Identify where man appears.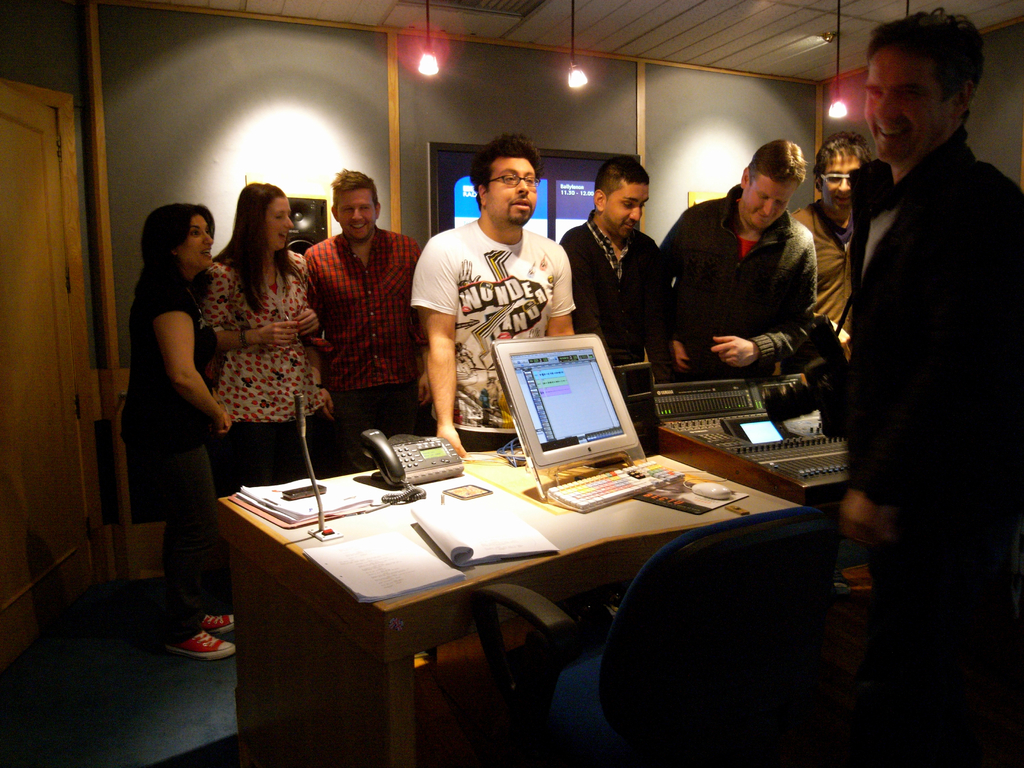
Appears at select_region(557, 159, 666, 387).
